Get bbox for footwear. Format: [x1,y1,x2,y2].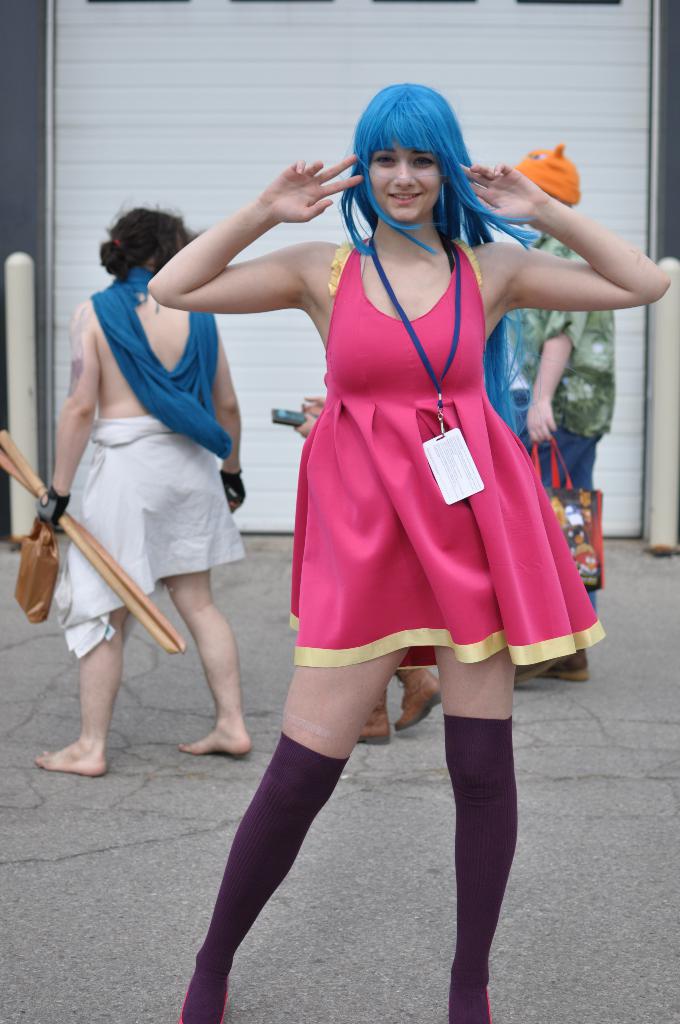
[512,657,555,686].
